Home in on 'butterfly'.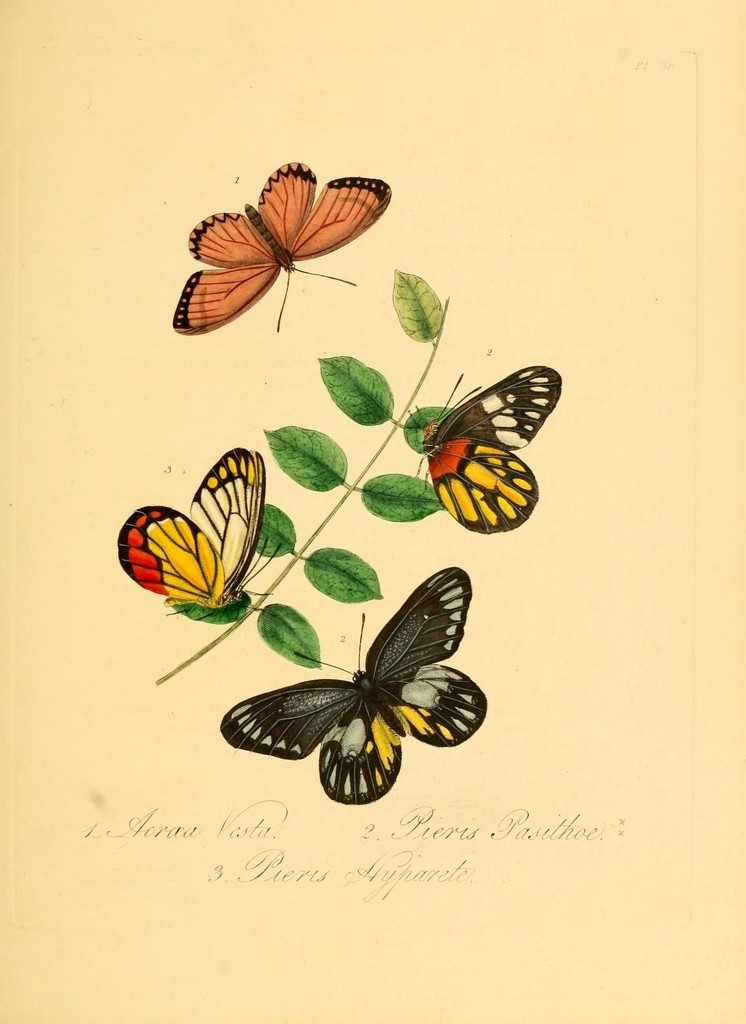
Homed in at <box>219,563,488,803</box>.
